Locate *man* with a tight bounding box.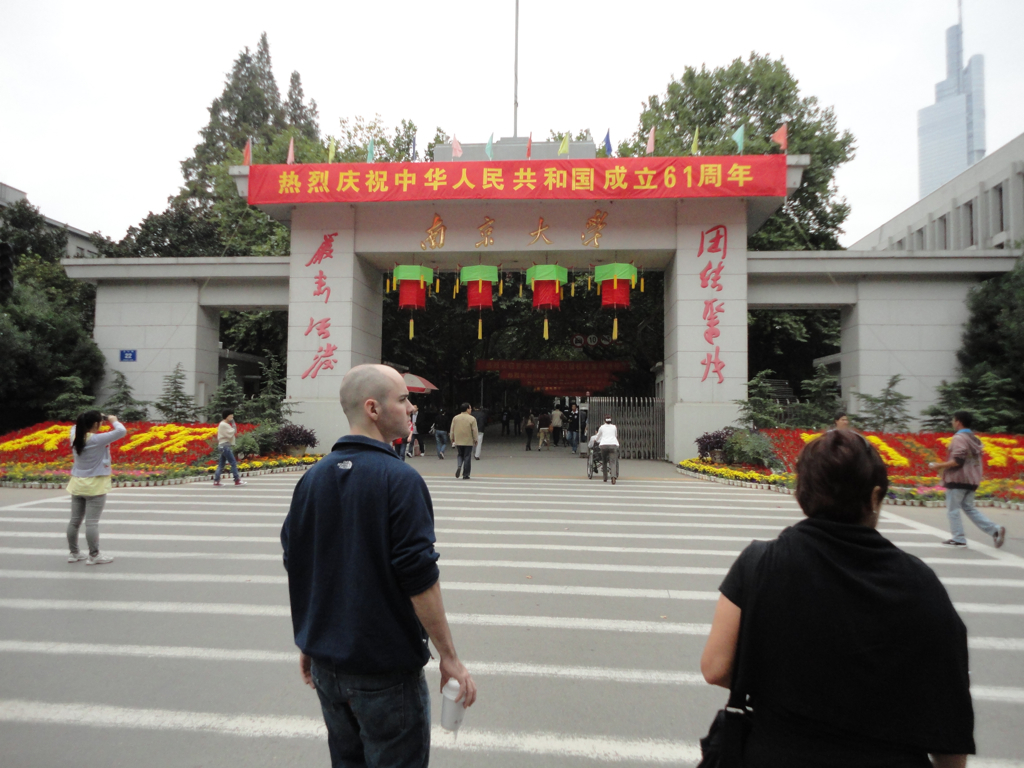
crop(208, 410, 245, 486).
